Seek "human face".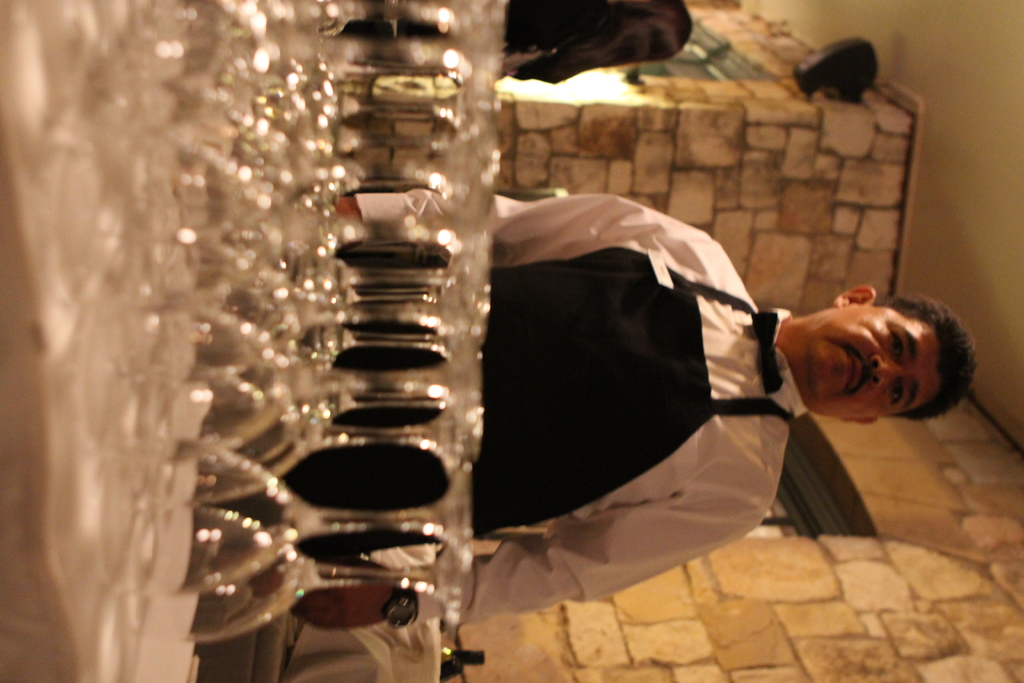
[left=812, top=304, right=938, bottom=422].
